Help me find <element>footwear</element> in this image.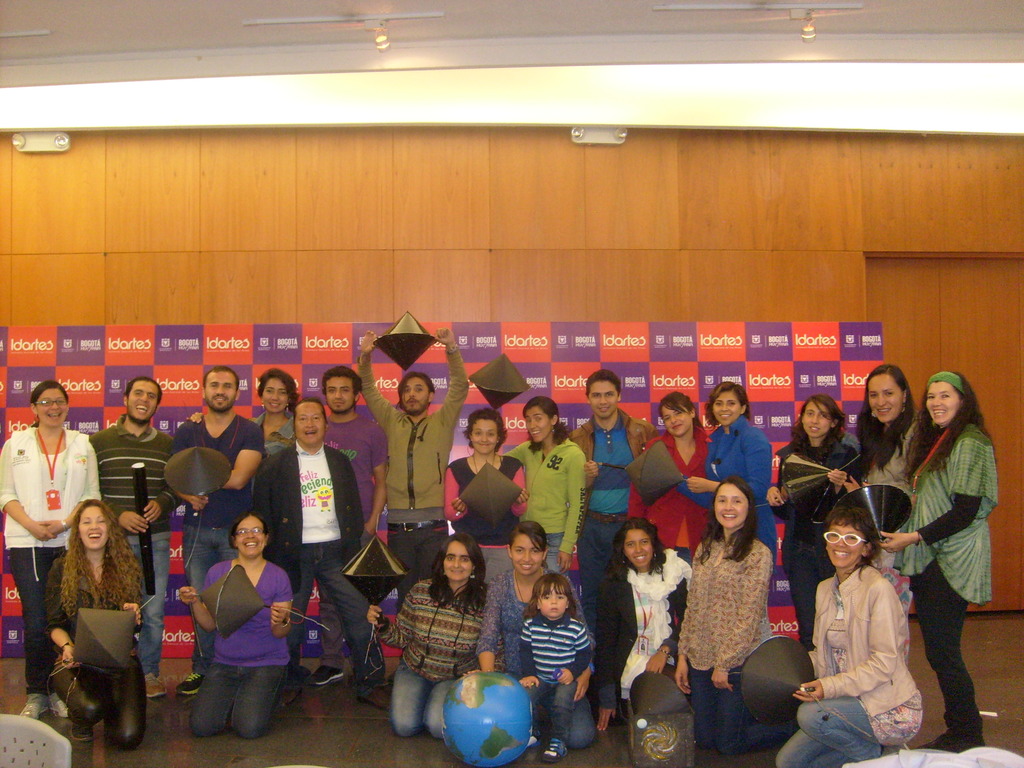
Found it: select_region(307, 663, 344, 684).
